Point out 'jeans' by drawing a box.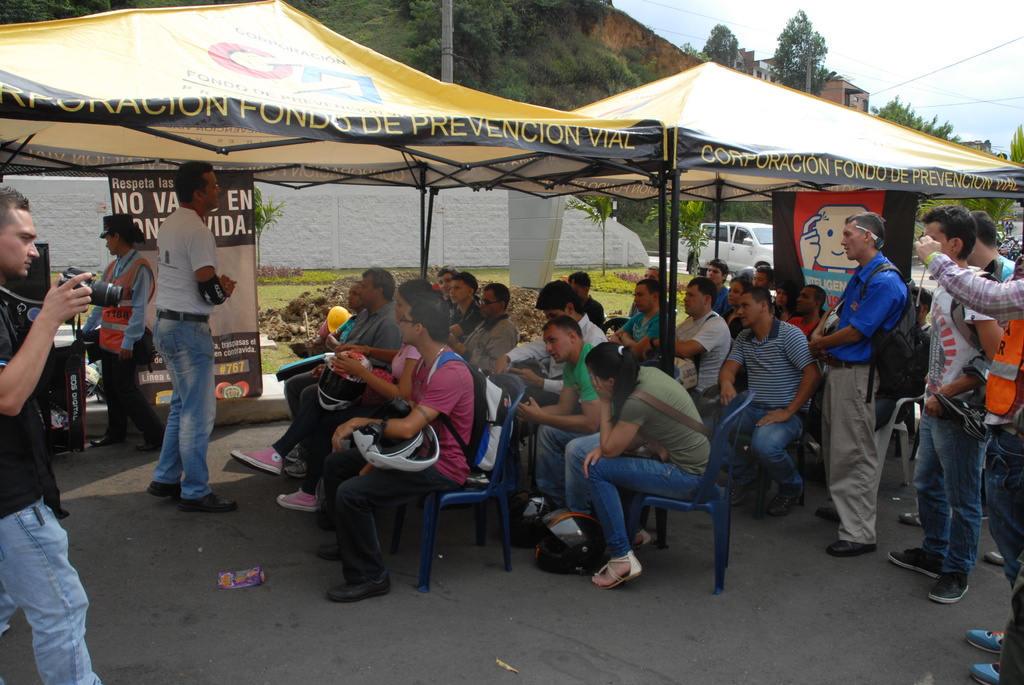
{"x1": 750, "y1": 403, "x2": 810, "y2": 485}.
